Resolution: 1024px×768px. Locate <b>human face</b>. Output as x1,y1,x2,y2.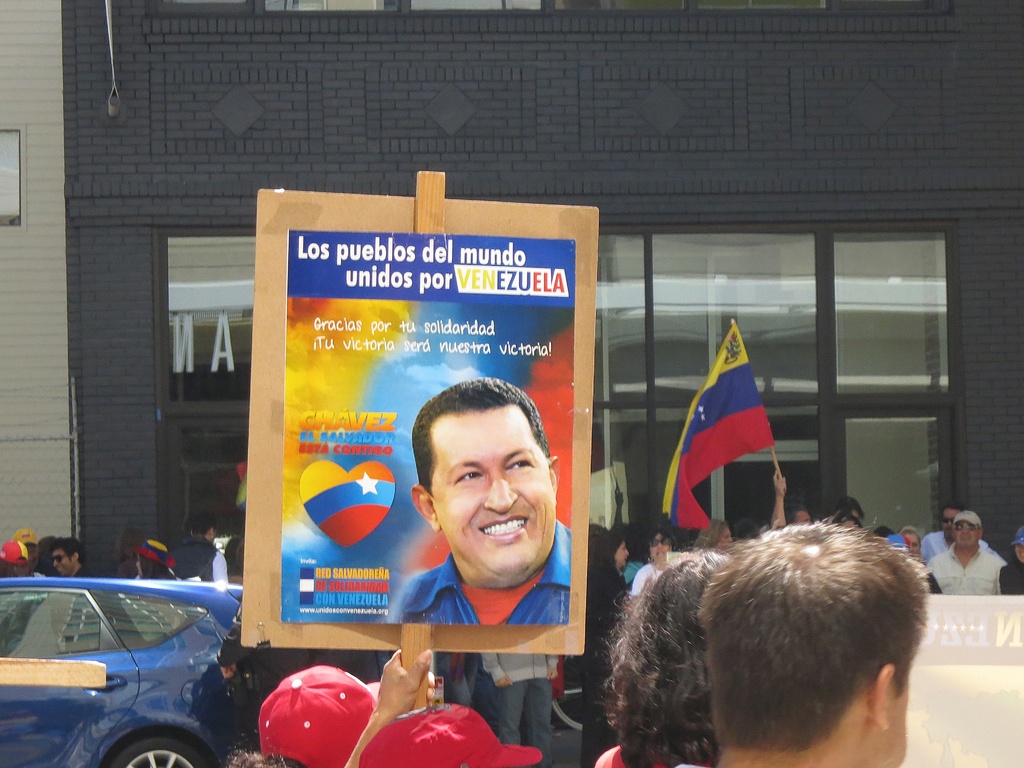
955,513,980,553.
